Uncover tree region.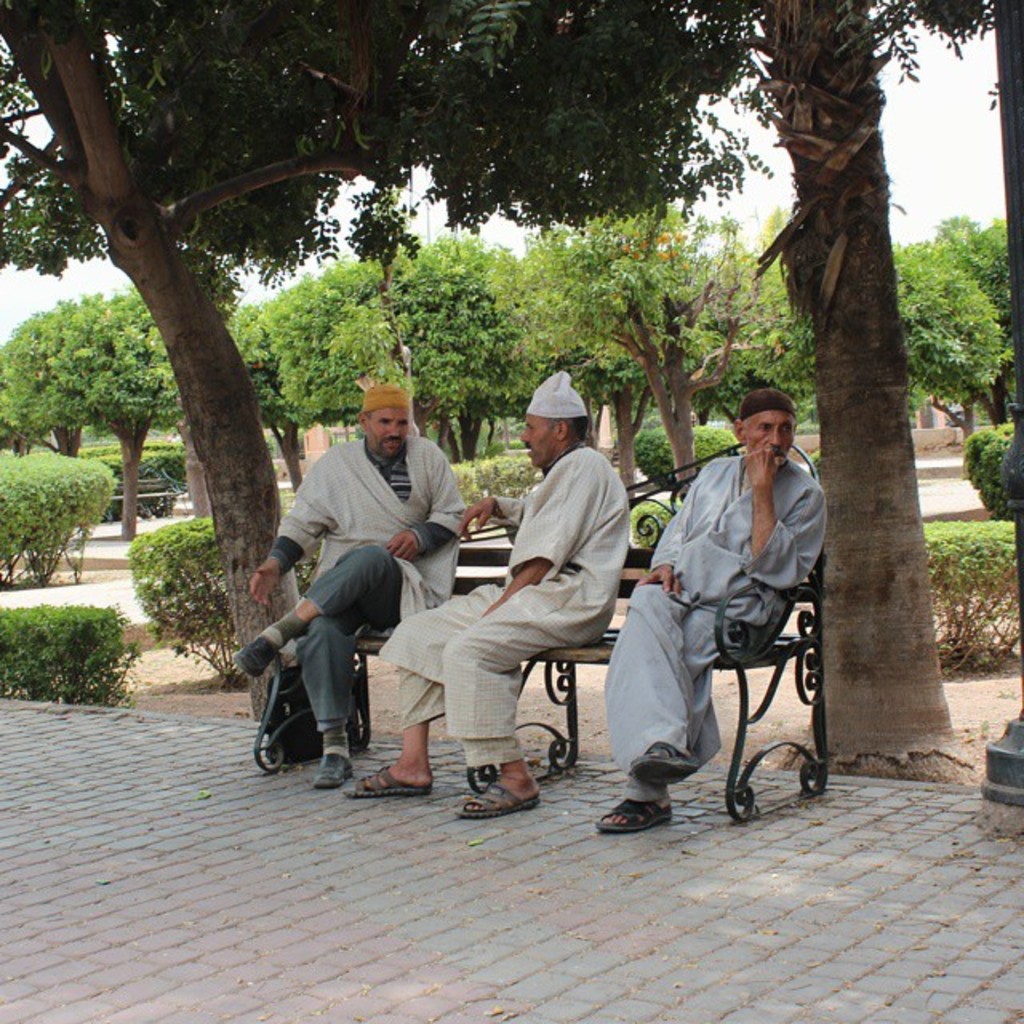
Uncovered: [x1=0, y1=290, x2=275, y2=544].
